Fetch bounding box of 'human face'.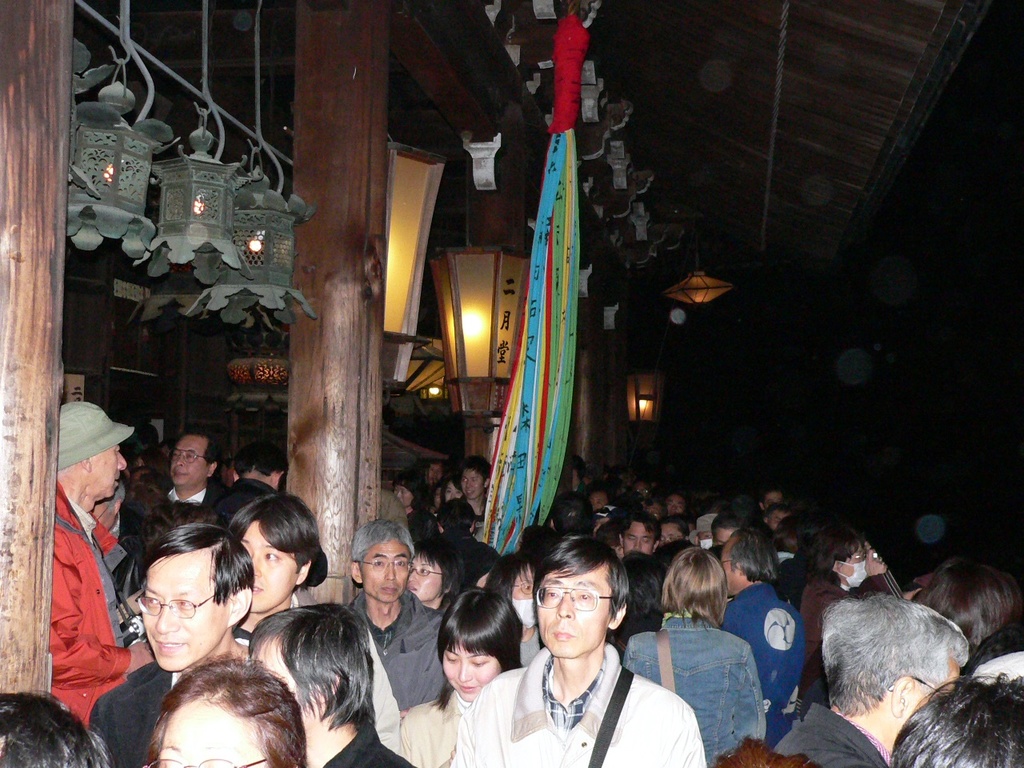
Bbox: (x1=441, y1=482, x2=459, y2=500).
